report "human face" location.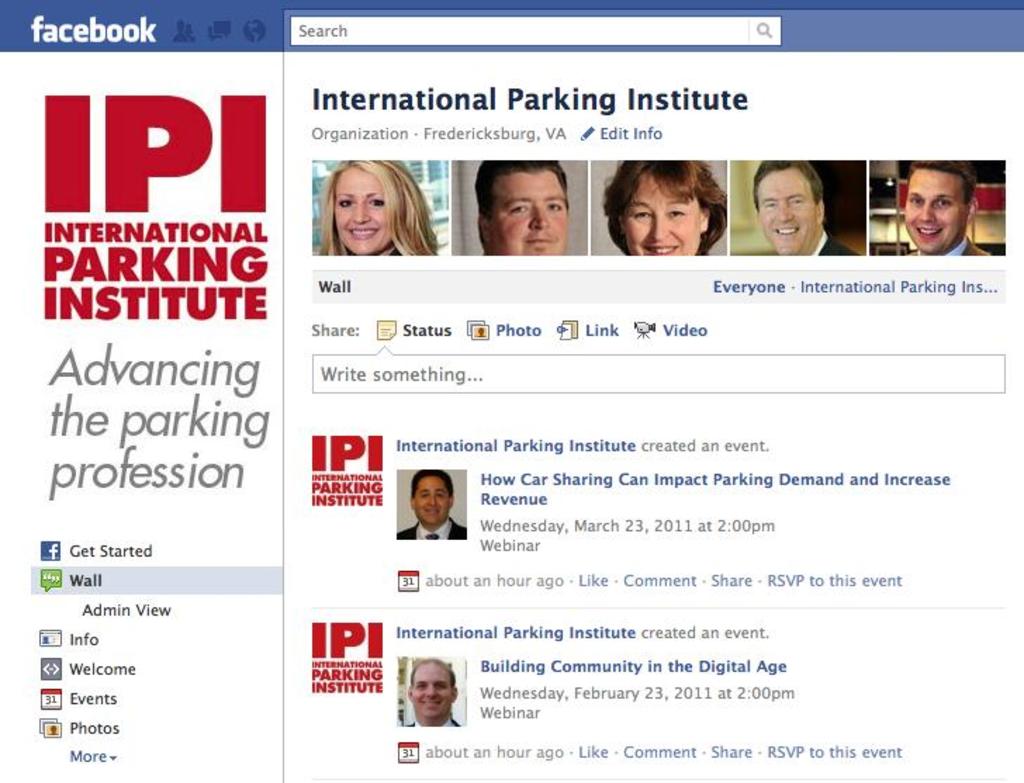
Report: 332 167 397 249.
